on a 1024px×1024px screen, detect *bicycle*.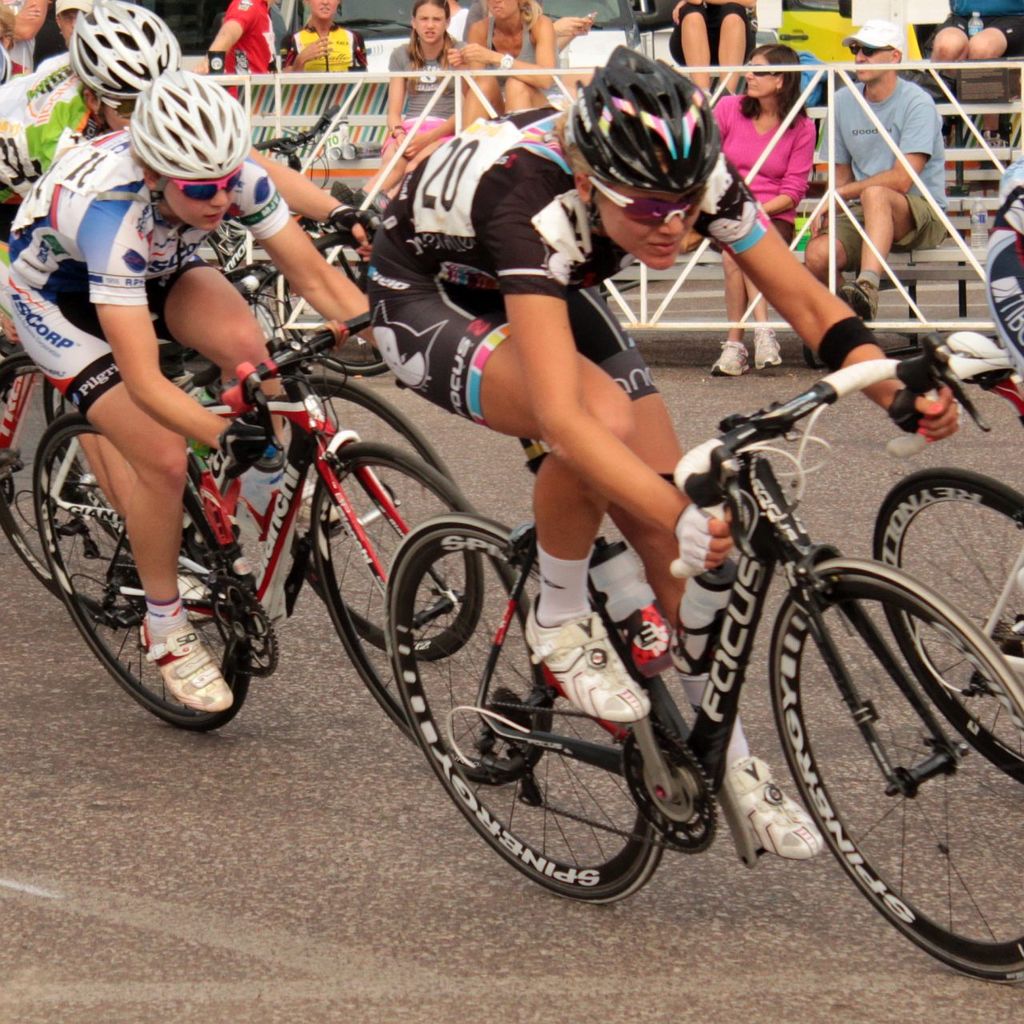
[left=389, top=342, right=1023, bottom=982].
